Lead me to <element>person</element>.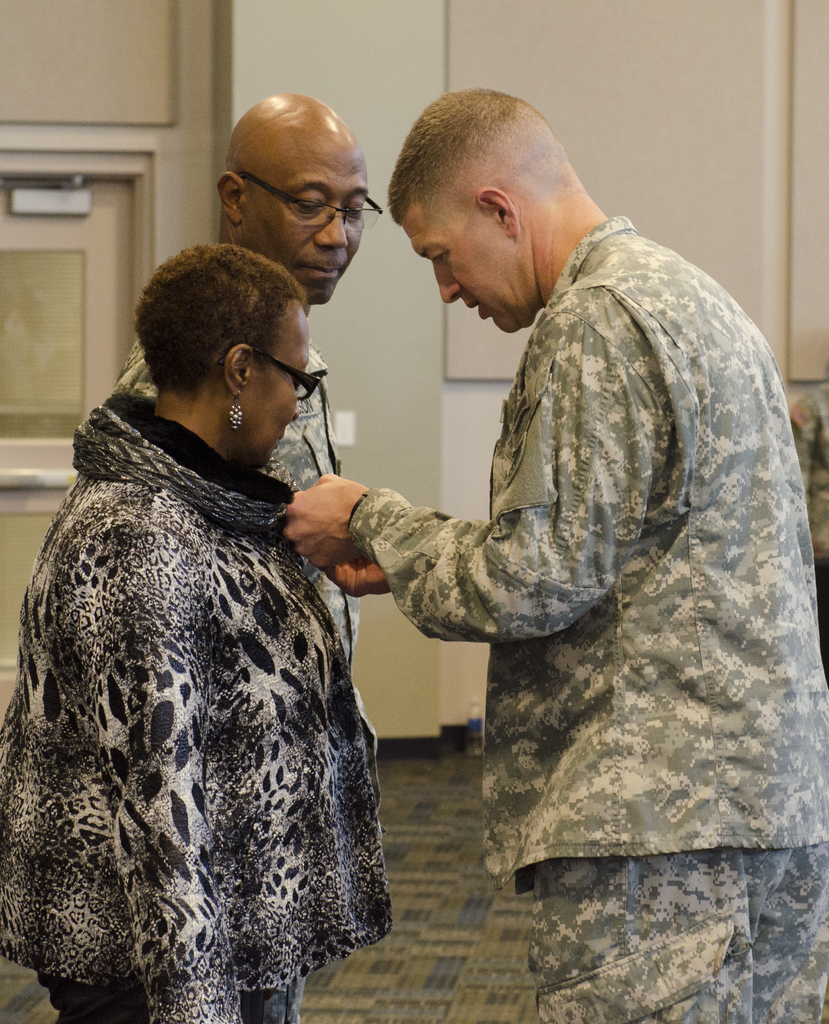
Lead to [309, 81, 789, 1000].
